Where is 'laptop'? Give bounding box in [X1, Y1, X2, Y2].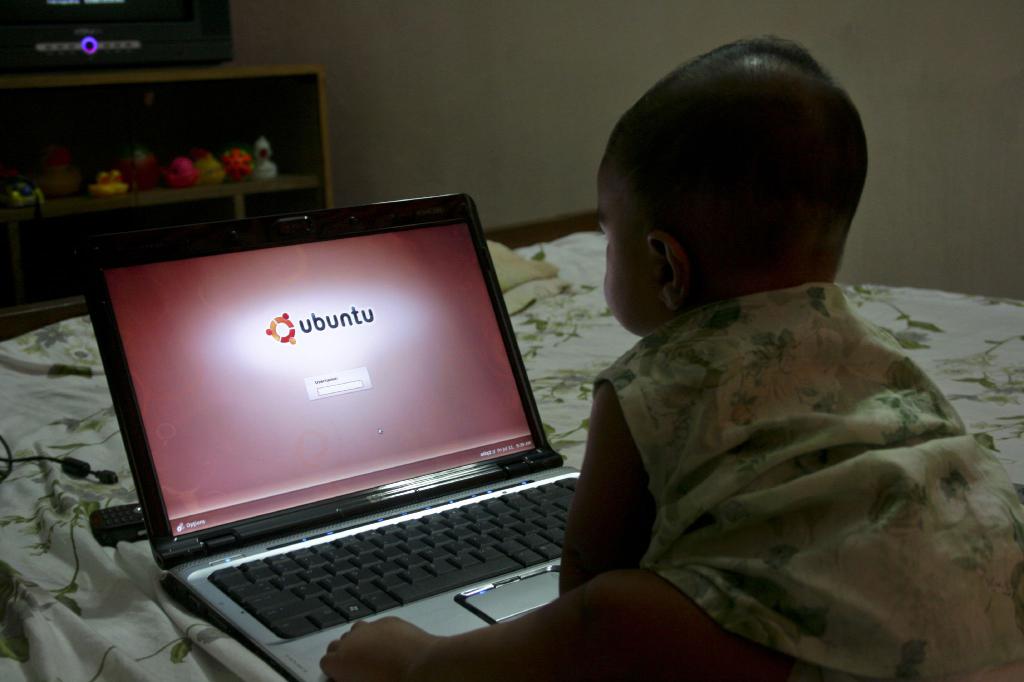
[79, 199, 609, 673].
